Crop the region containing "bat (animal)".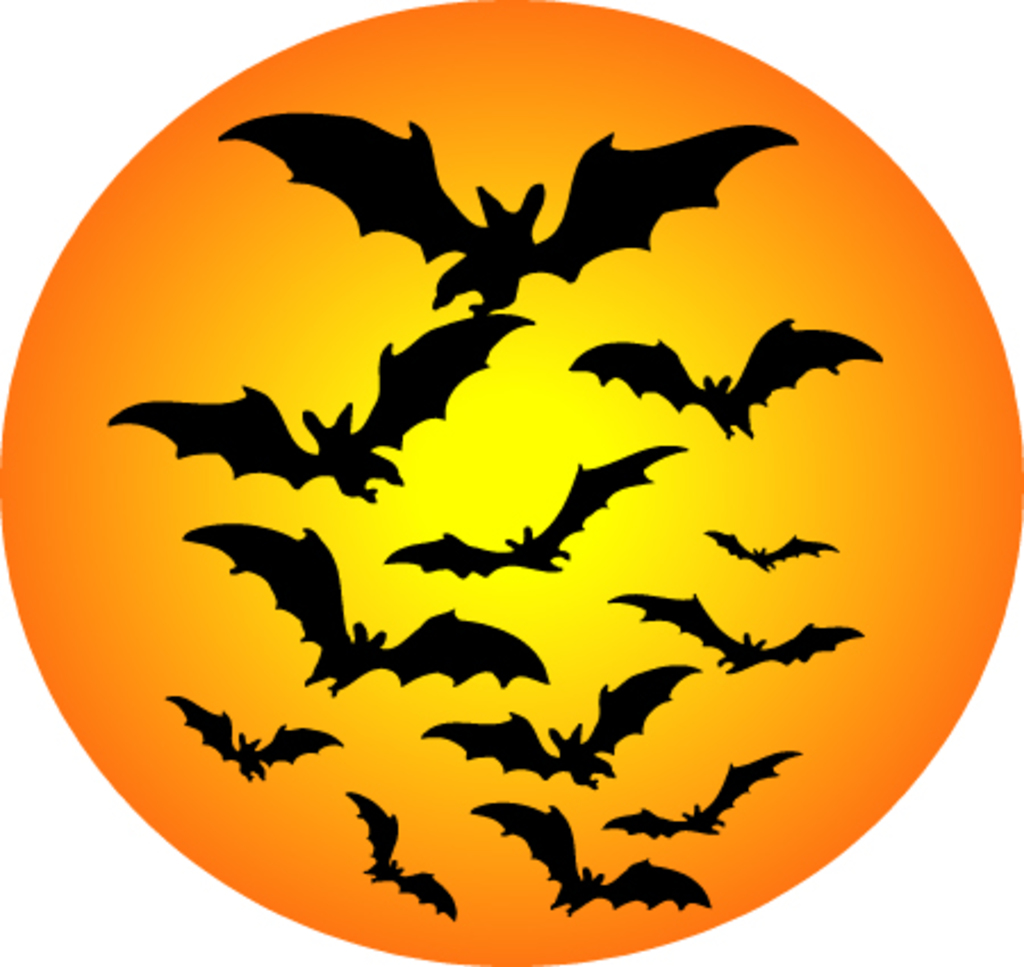
Crop region: Rect(216, 100, 803, 323).
